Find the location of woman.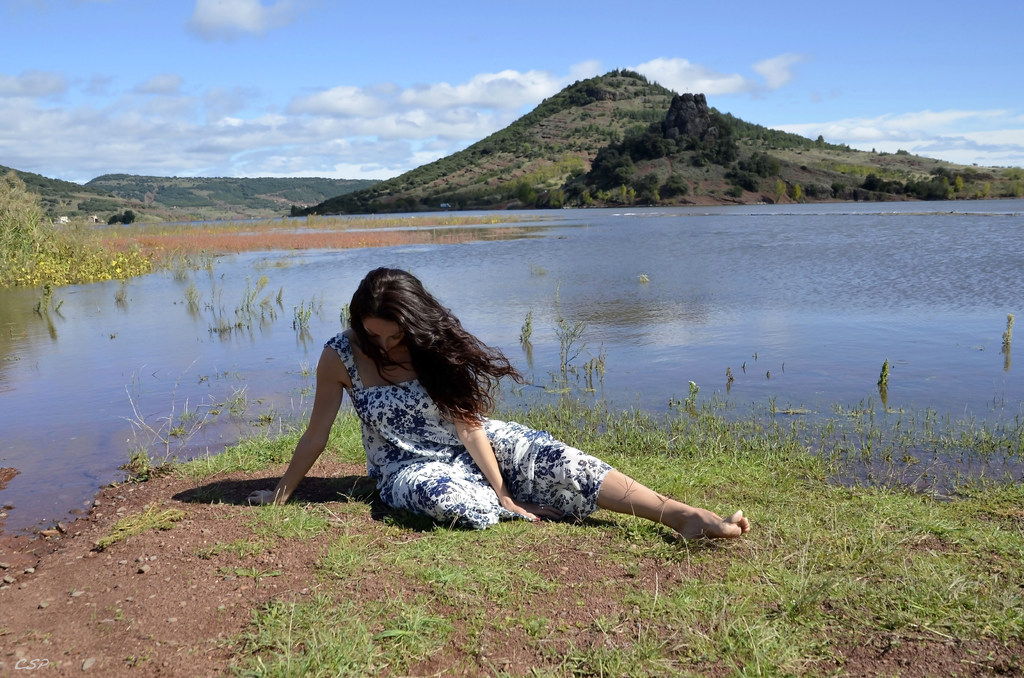
Location: pyautogui.locateOnScreen(241, 265, 753, 551).
